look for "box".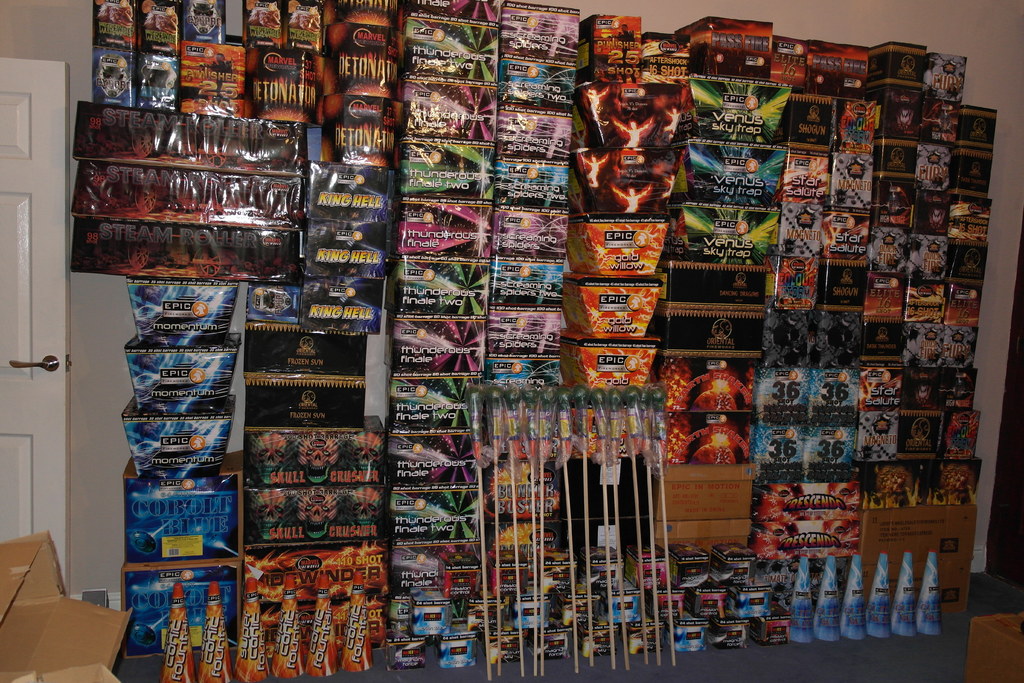
Found: locate(809, 39, 844, 95).
